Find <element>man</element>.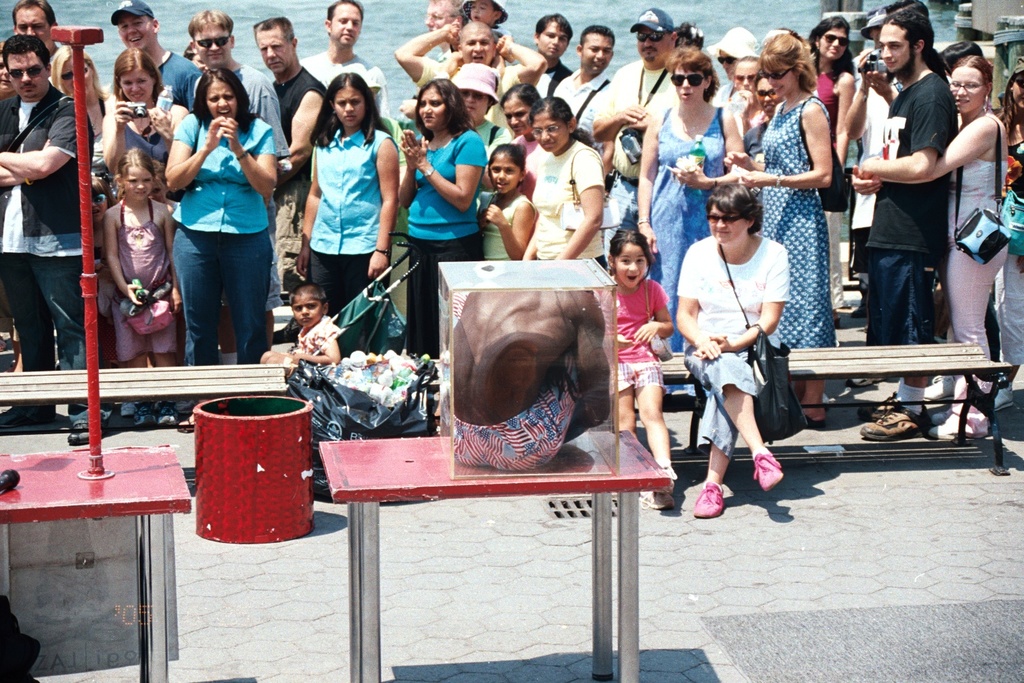
region(553, 20, 613, 152).
